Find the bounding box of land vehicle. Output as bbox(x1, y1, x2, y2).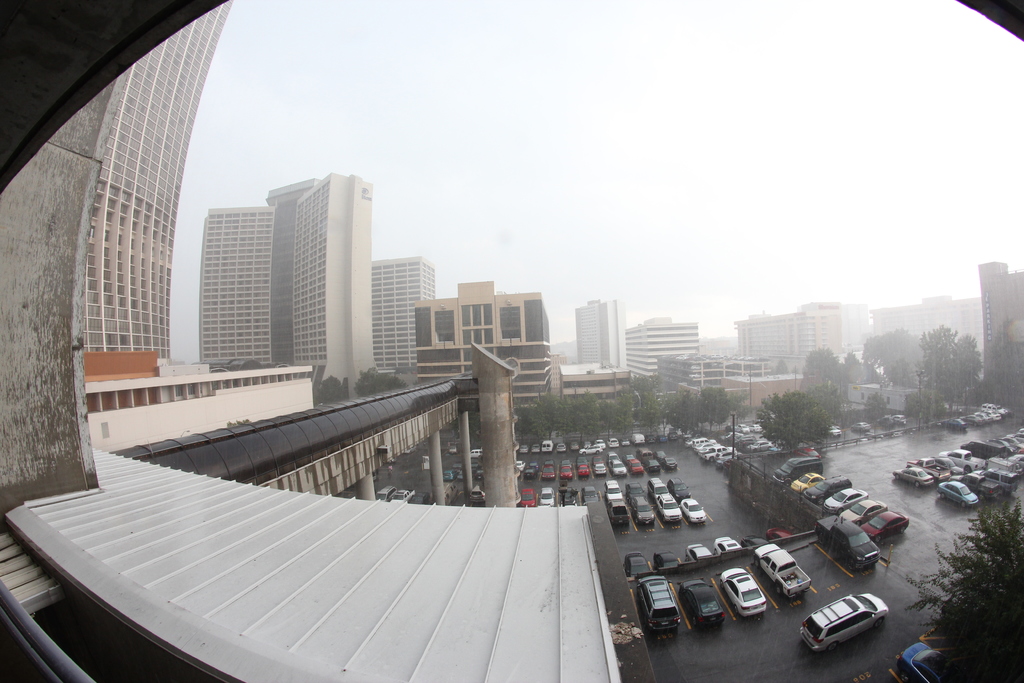
bbox(681, 497, 707, 525).
